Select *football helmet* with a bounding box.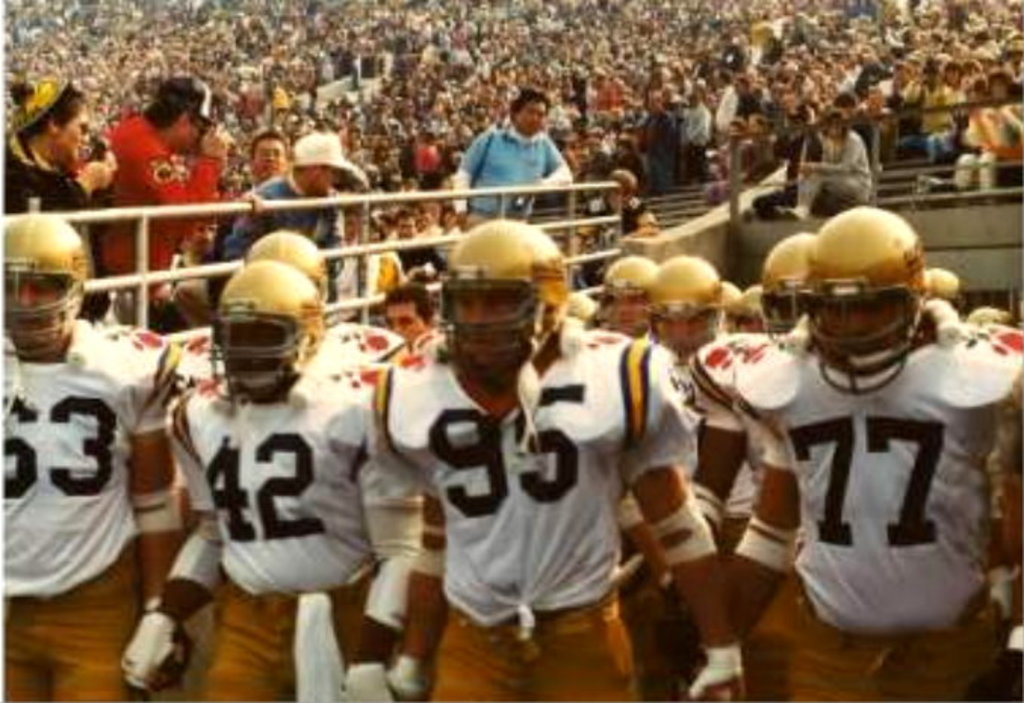
x1=192 y1=248 x2=321 y2=408.
